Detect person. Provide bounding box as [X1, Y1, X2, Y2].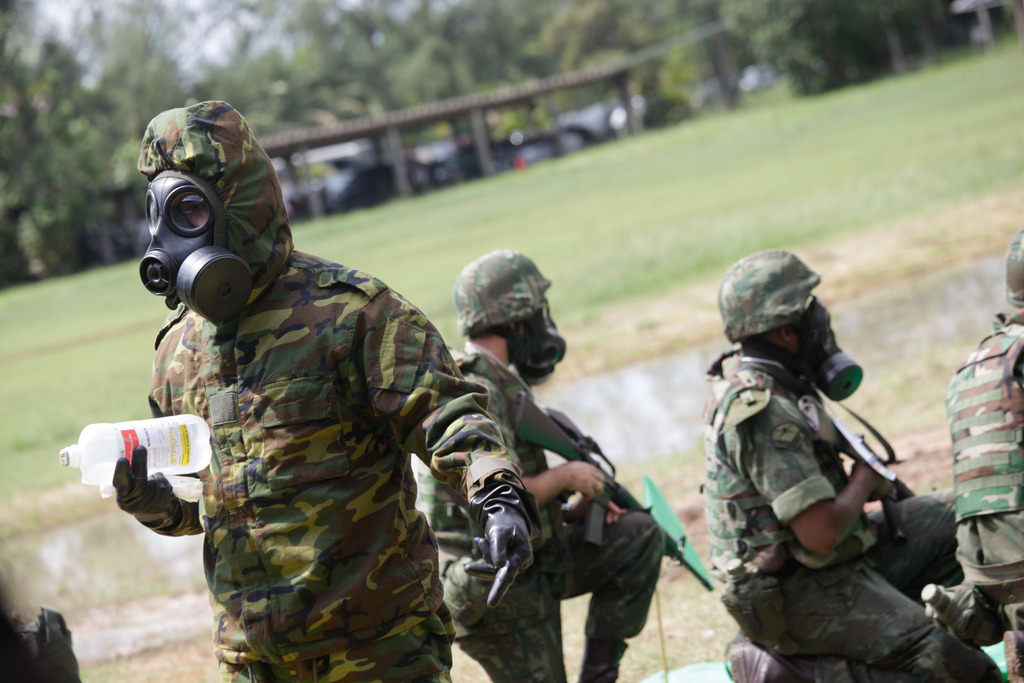
[126, 101, 475, 682].
